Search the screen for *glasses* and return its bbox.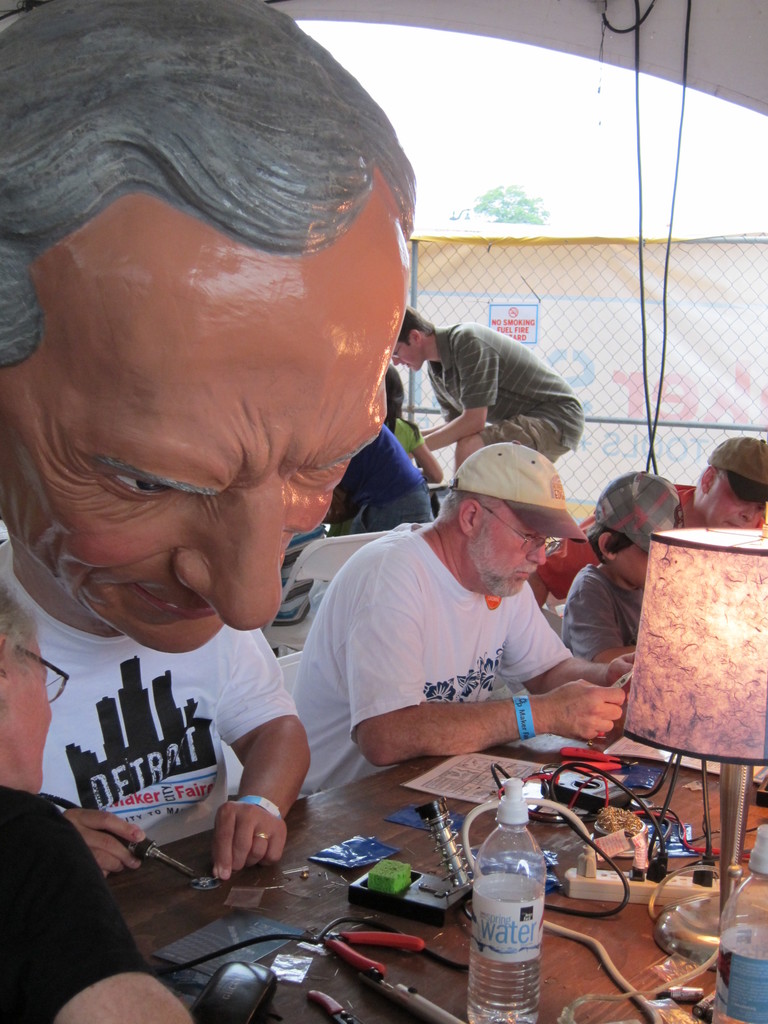
Found: 24:640:81:701.
